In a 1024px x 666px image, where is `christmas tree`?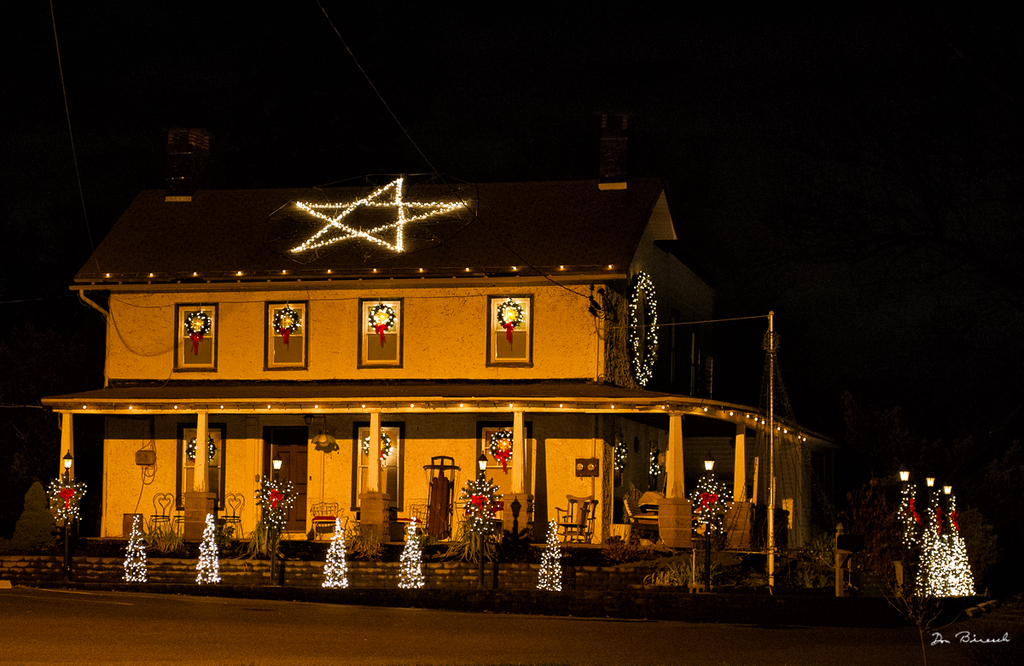
947:494:979:605.
